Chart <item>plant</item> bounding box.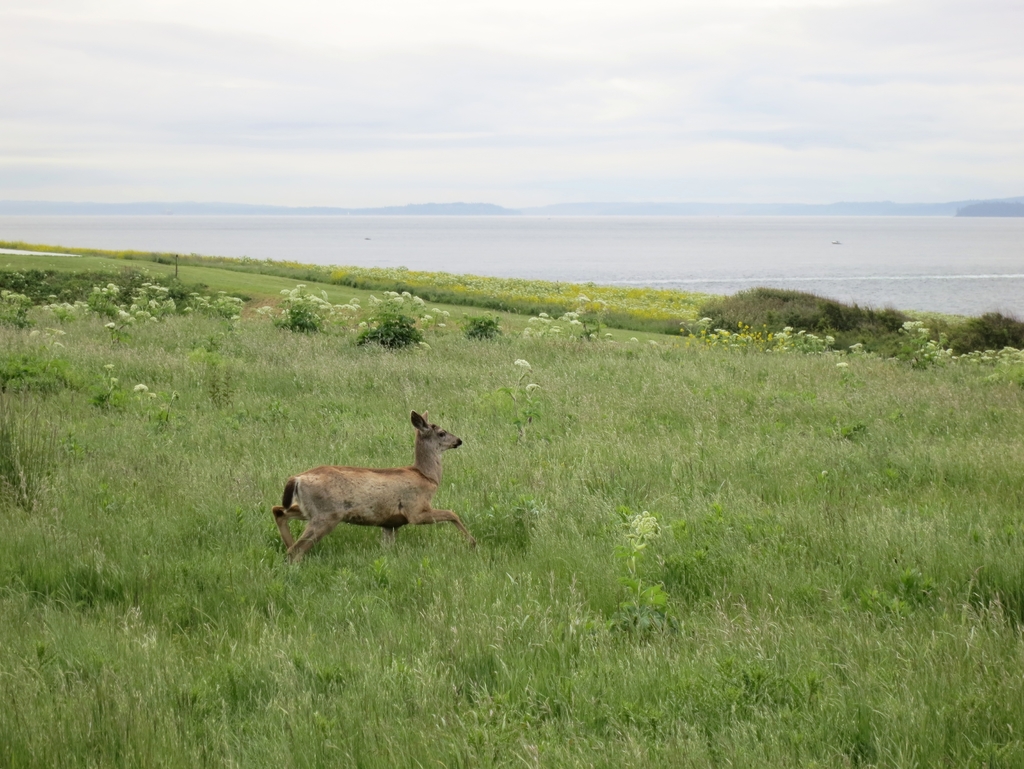
Charted: 618,502,664,569.
